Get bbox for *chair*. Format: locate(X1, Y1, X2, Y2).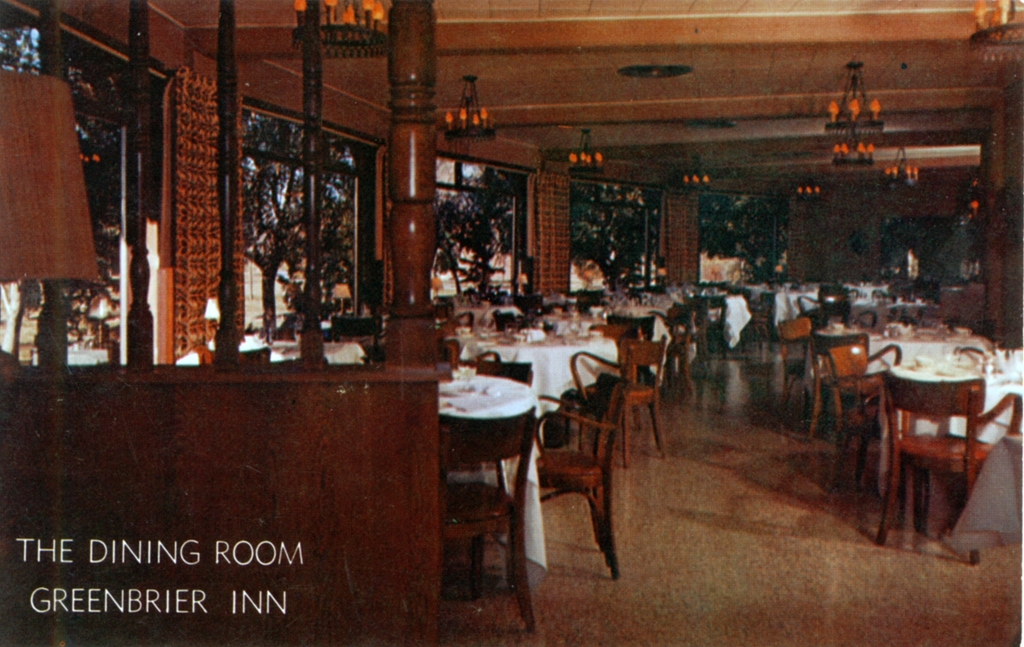
locate(774, 311, 822, 421).
